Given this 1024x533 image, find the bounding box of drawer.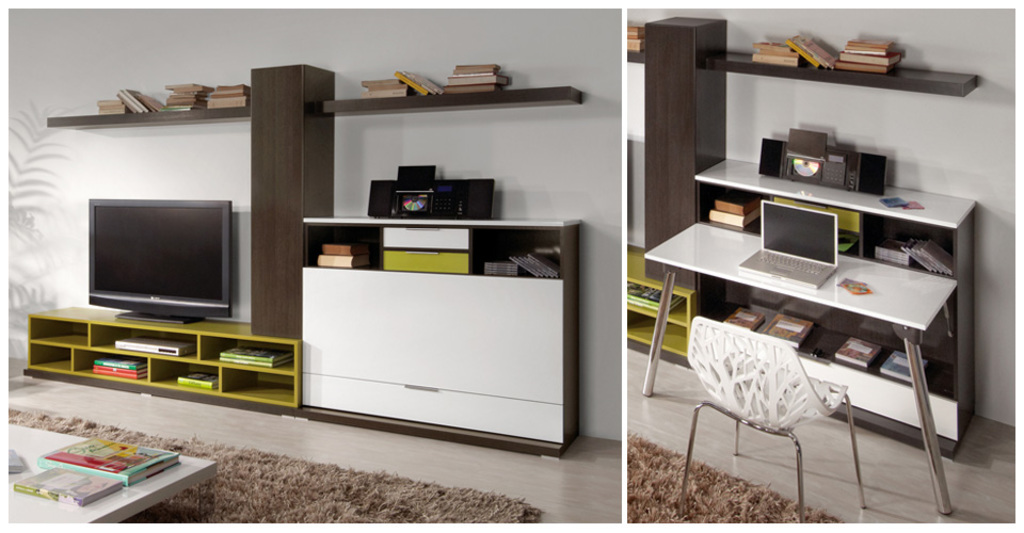
x1=293, y1=371, x2=563, y2=442.
